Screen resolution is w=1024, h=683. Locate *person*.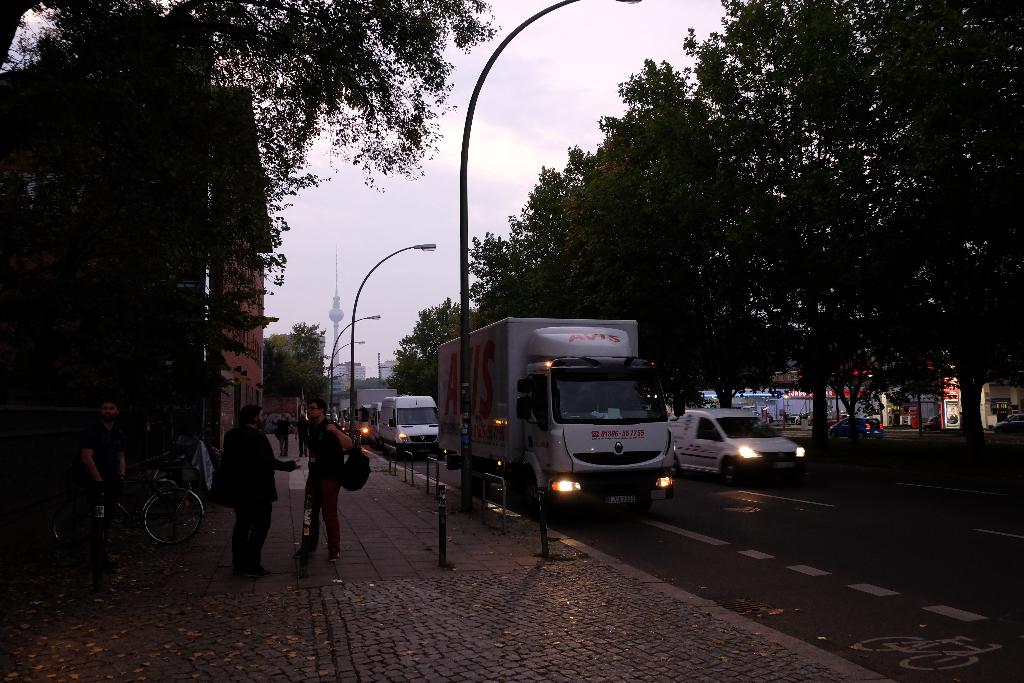
273/412/294/459.
